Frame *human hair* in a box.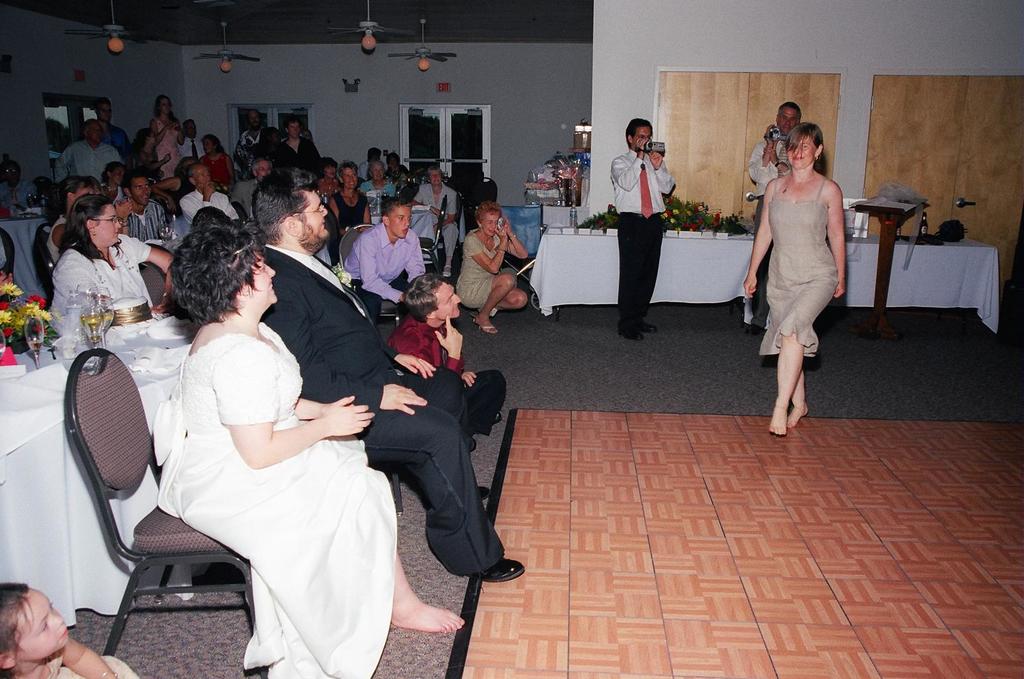
[left=318, top=156, right=336, bottom=170].
